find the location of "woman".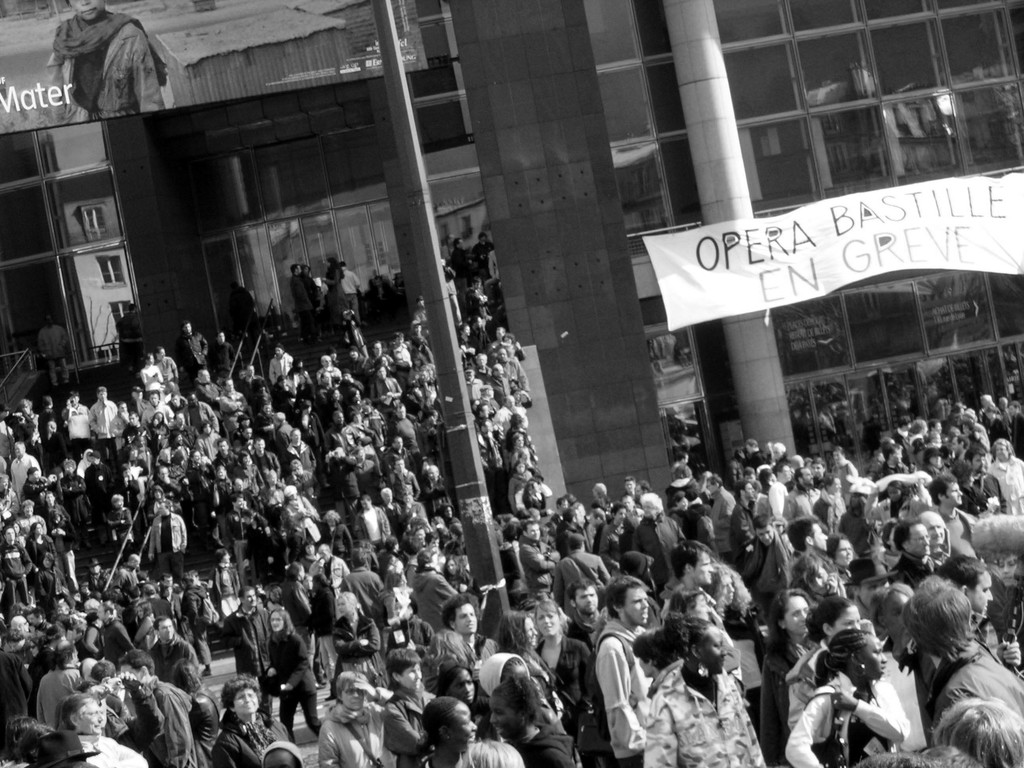
Location: [x1=866, y1=478, x2=918, y2=540].
